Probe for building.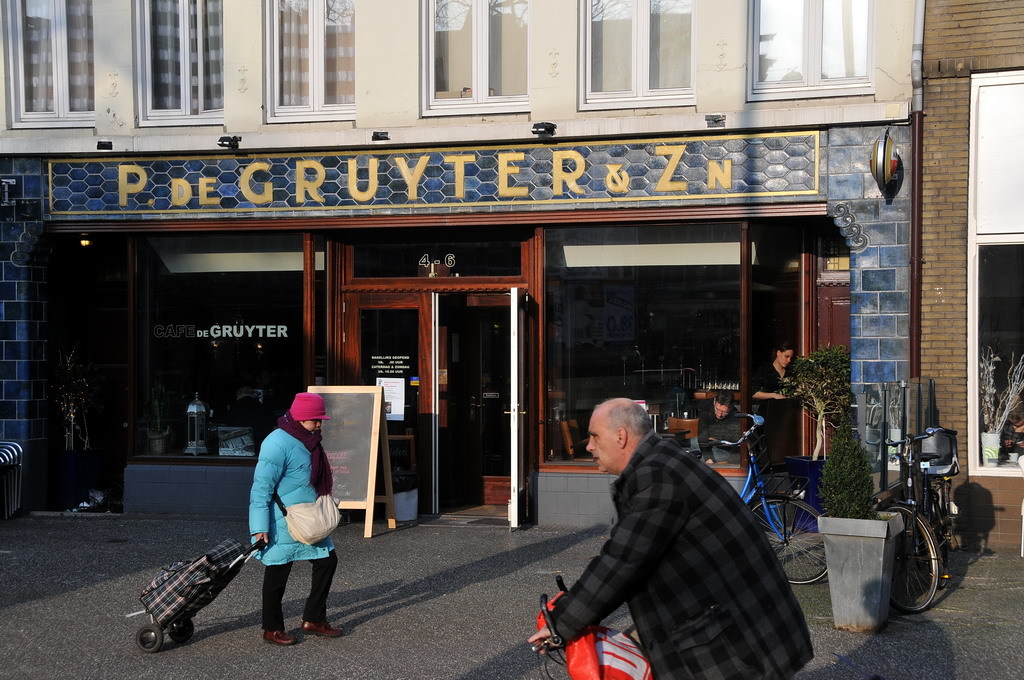
Probe result: select_region(0, 0, 1023, 563).
